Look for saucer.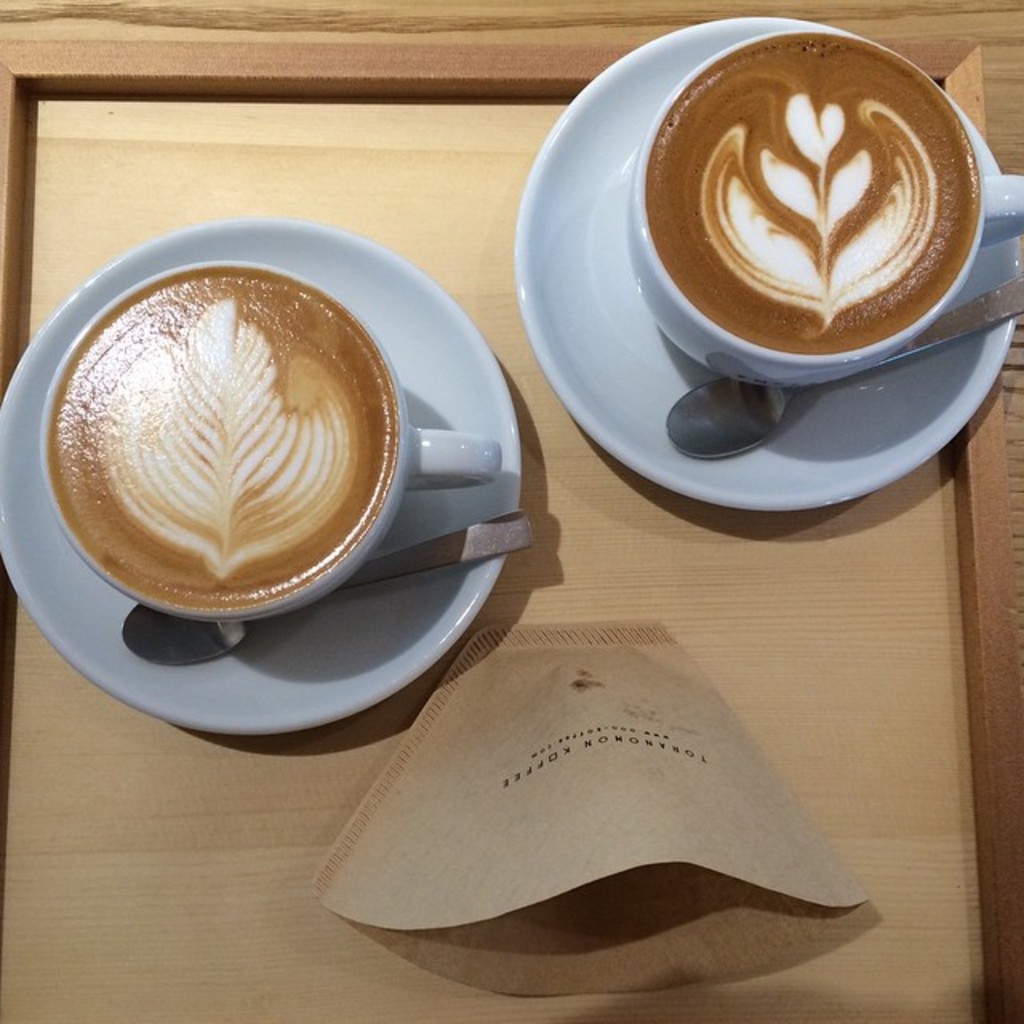
Found: crop(512, 11, 1022, 517).
